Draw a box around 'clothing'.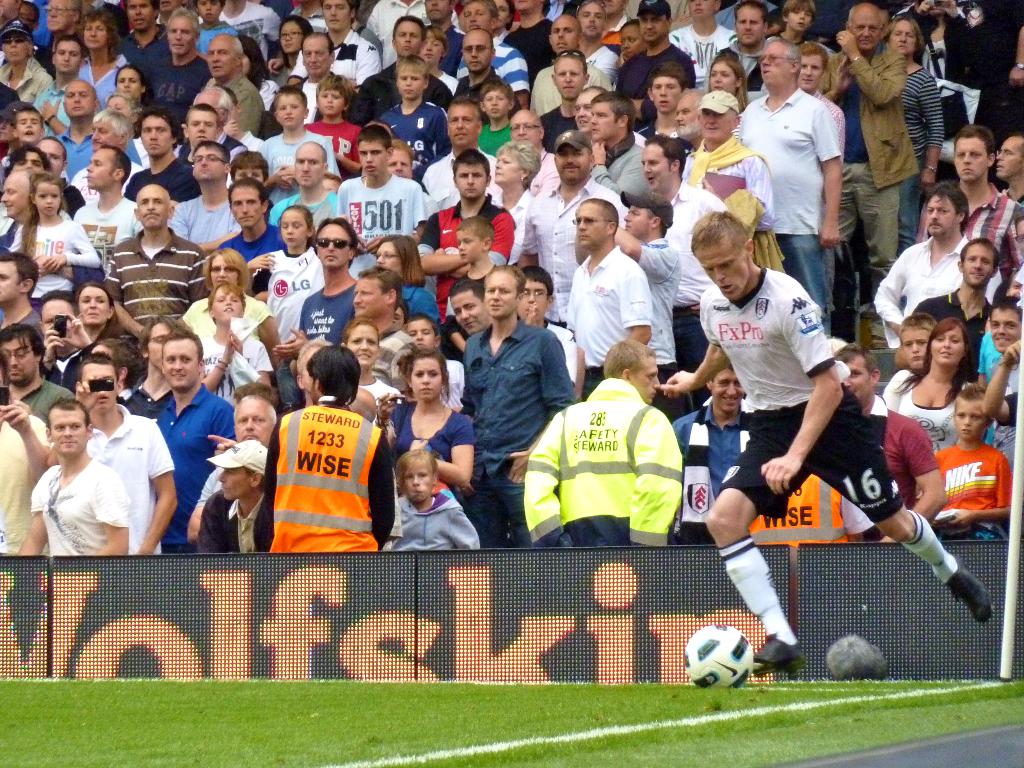
box=[25, 456, 129, 556].
